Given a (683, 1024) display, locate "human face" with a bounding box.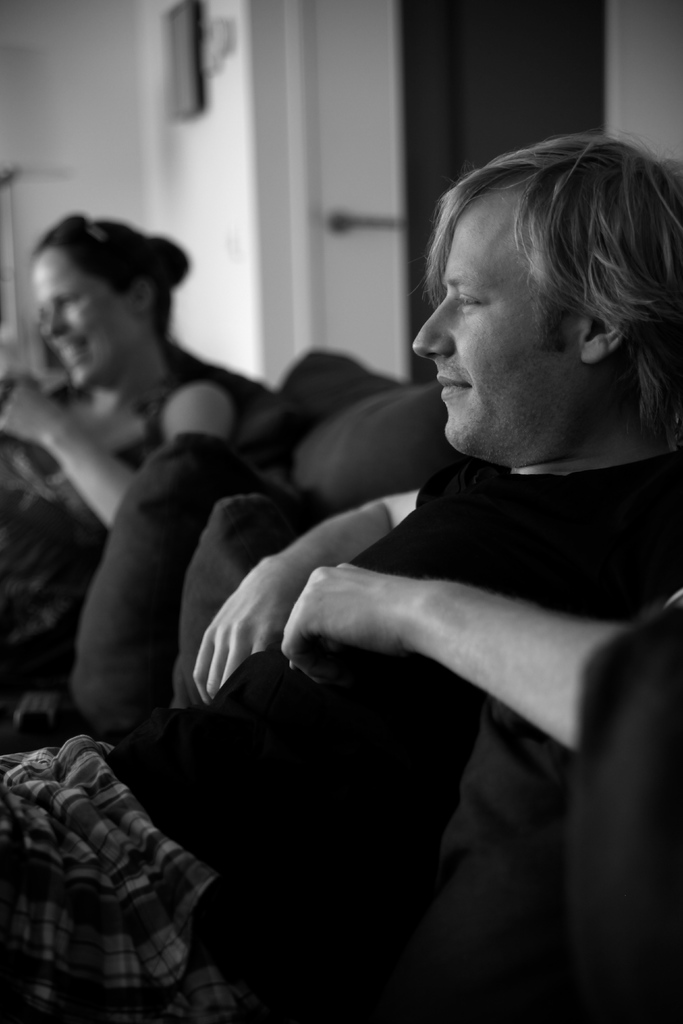
Located: BBox(407, 193, 582, 457).
